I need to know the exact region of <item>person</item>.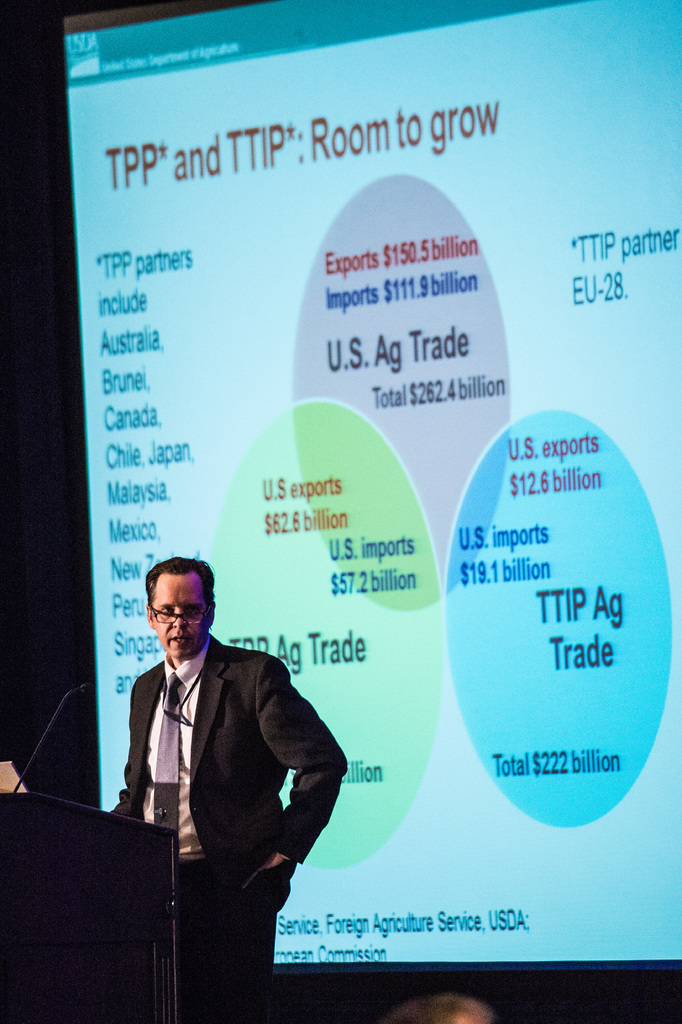
Region: 129:545:367:983.
